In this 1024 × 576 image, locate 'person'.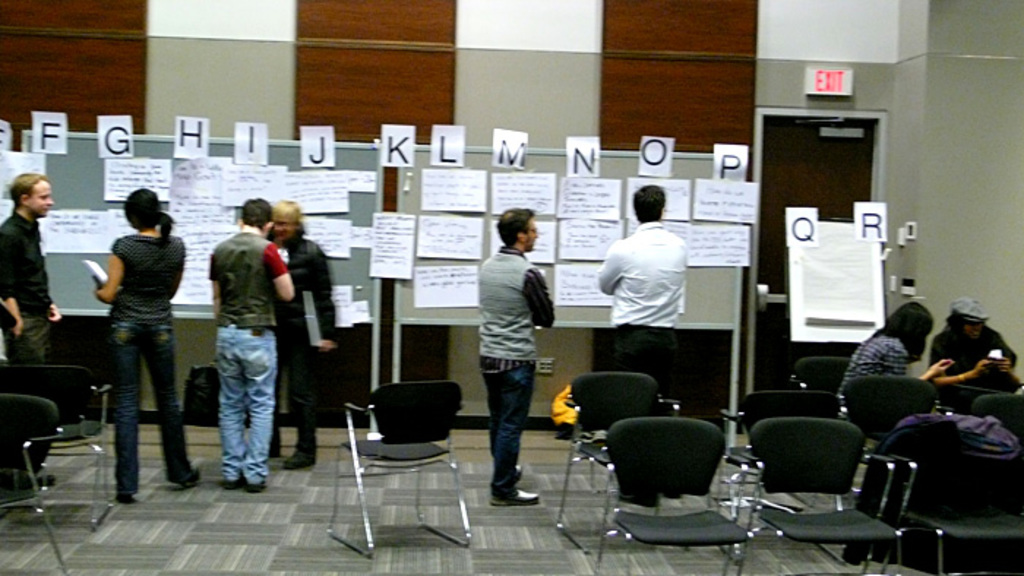
Bounding box: detection(467, 209, 560, 509).
